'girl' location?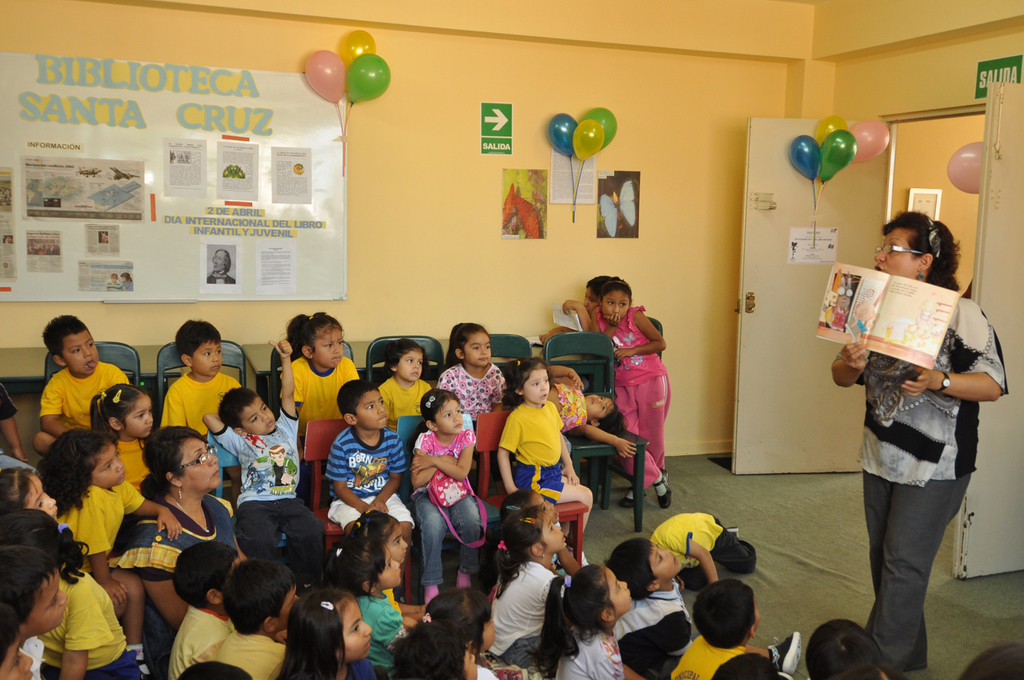
bbox(349, 508, 408, 606)
